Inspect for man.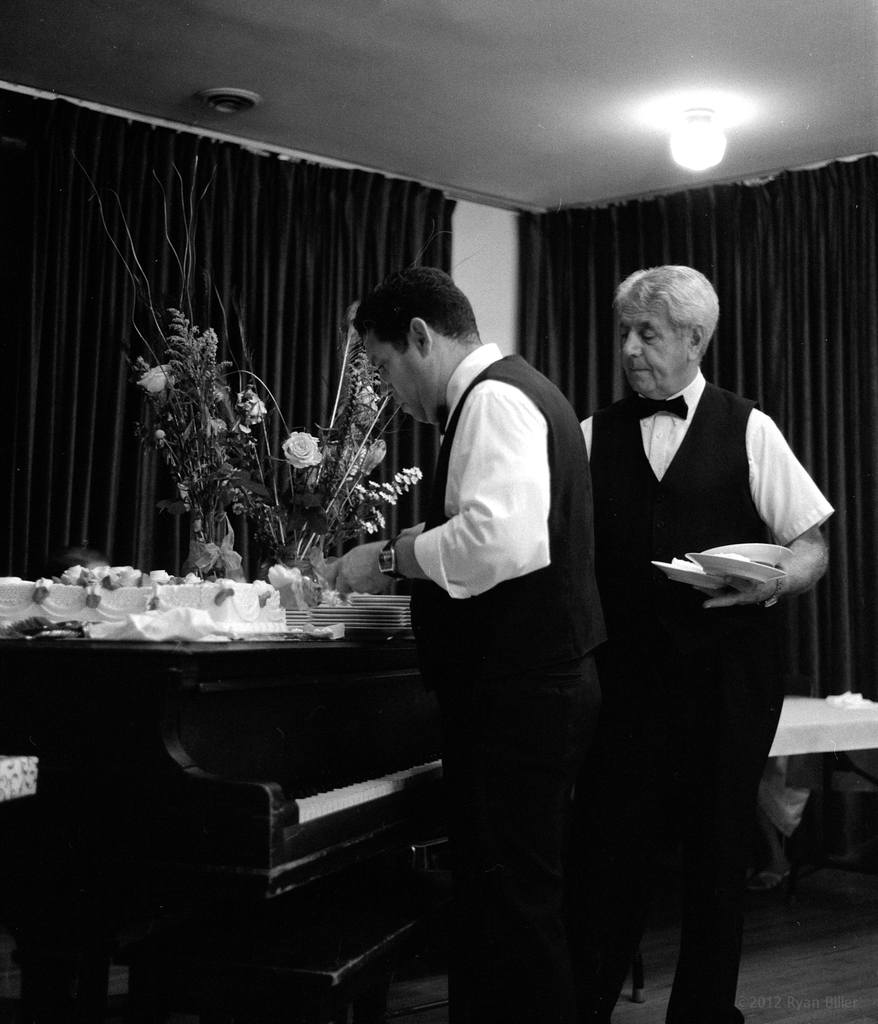
Inspection: {"x1": 328, "y1": 265, "x2": 610, "y2": 1023}.
